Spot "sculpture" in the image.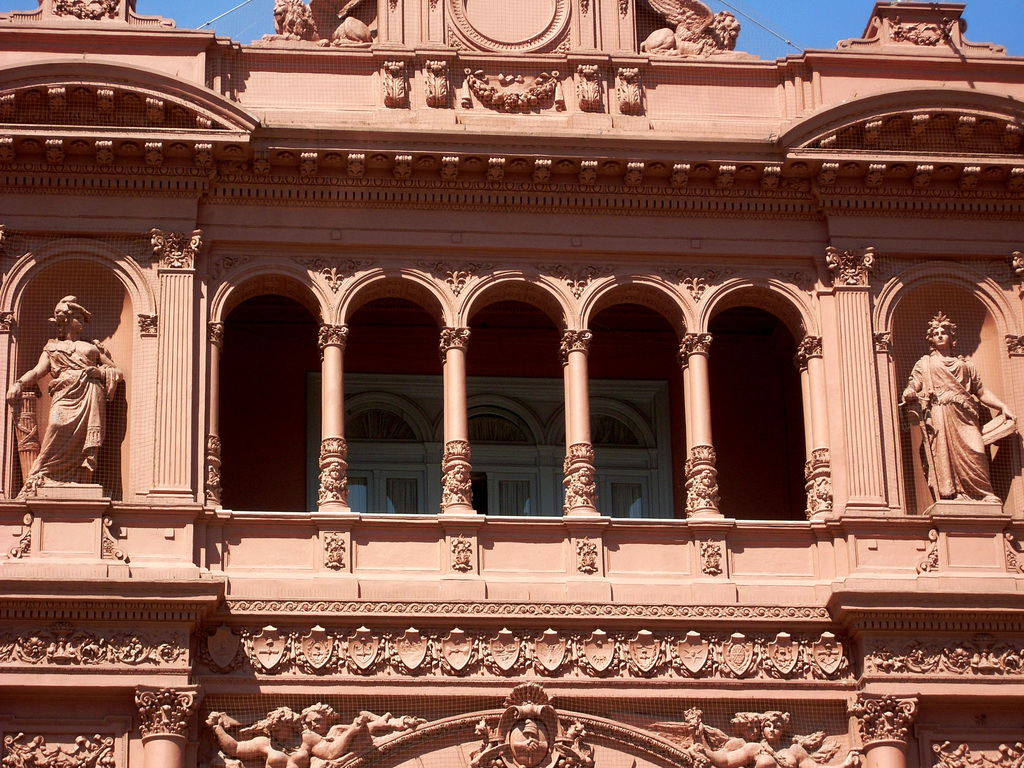
"sculpture" found at <box>202,703,378,767</box>.
